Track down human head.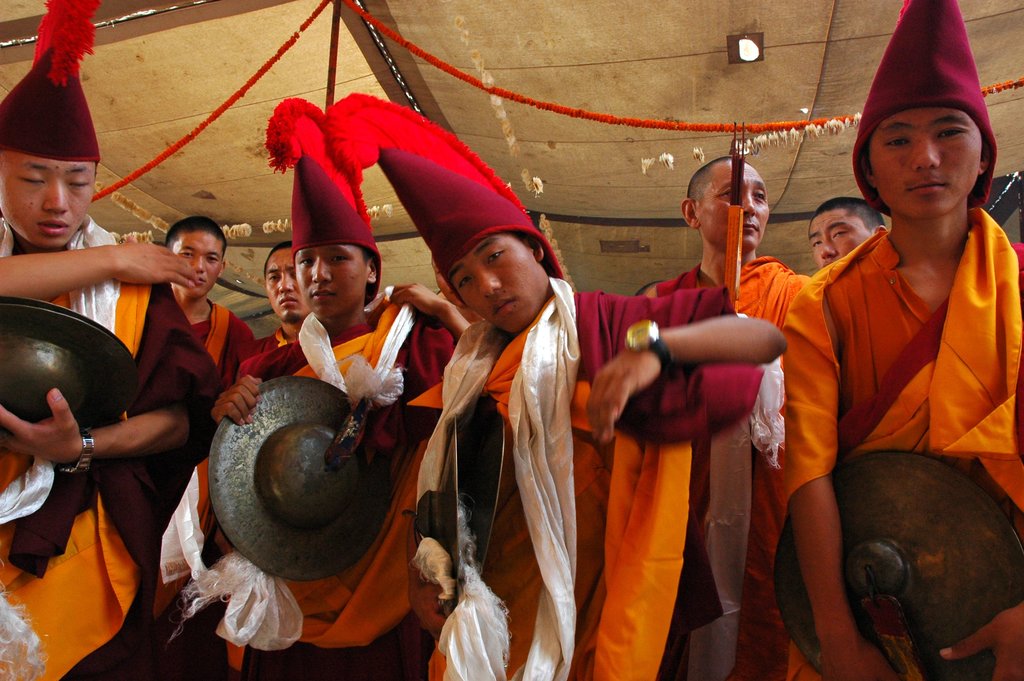
Tracked to 262,93,383,322.
